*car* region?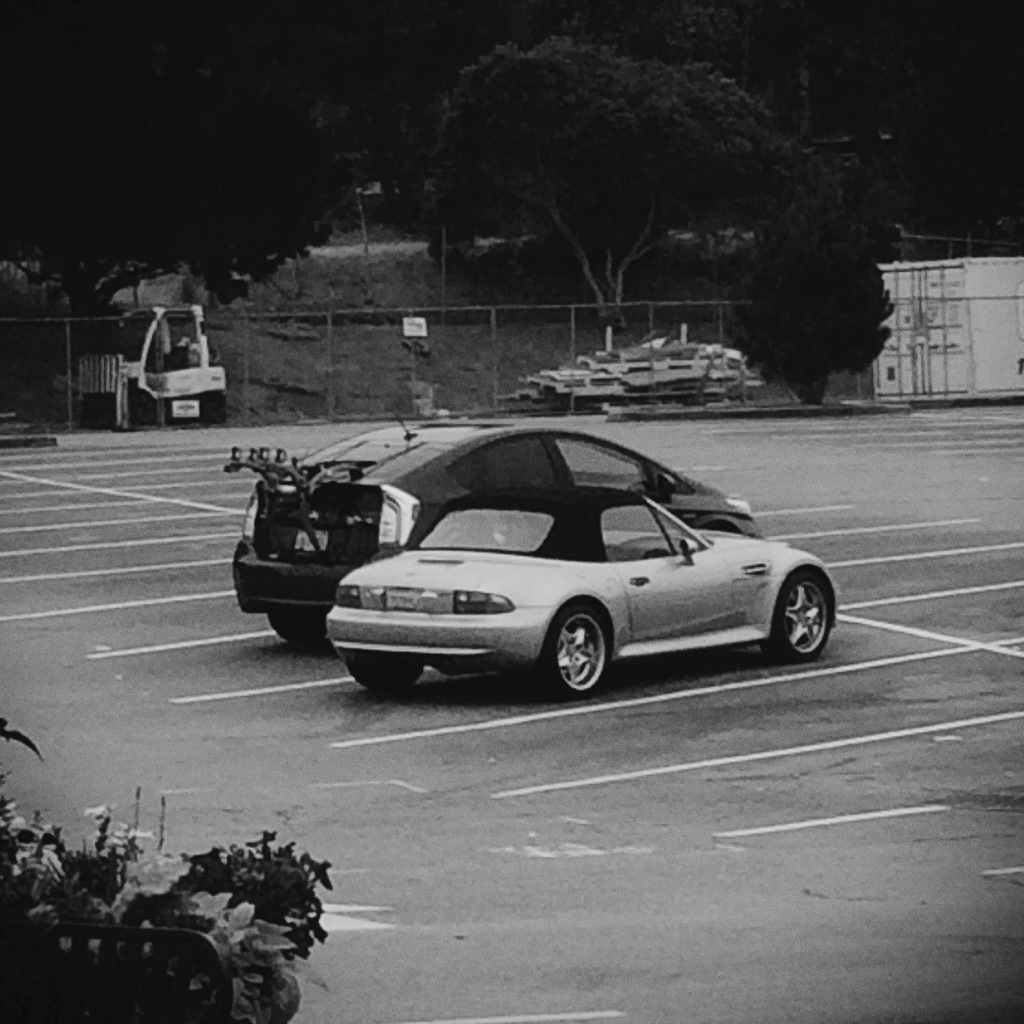
bbox(224, 412, 760, 648)
